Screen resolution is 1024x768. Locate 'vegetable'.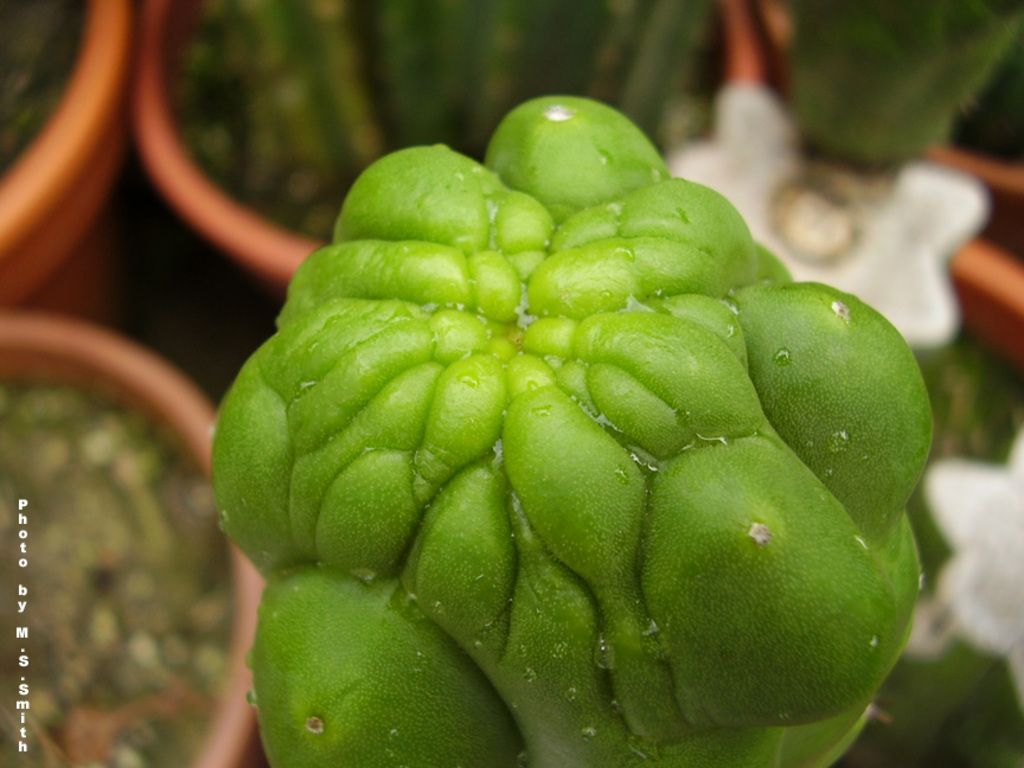
[left=207, top=230, right=824, bottom=719].
